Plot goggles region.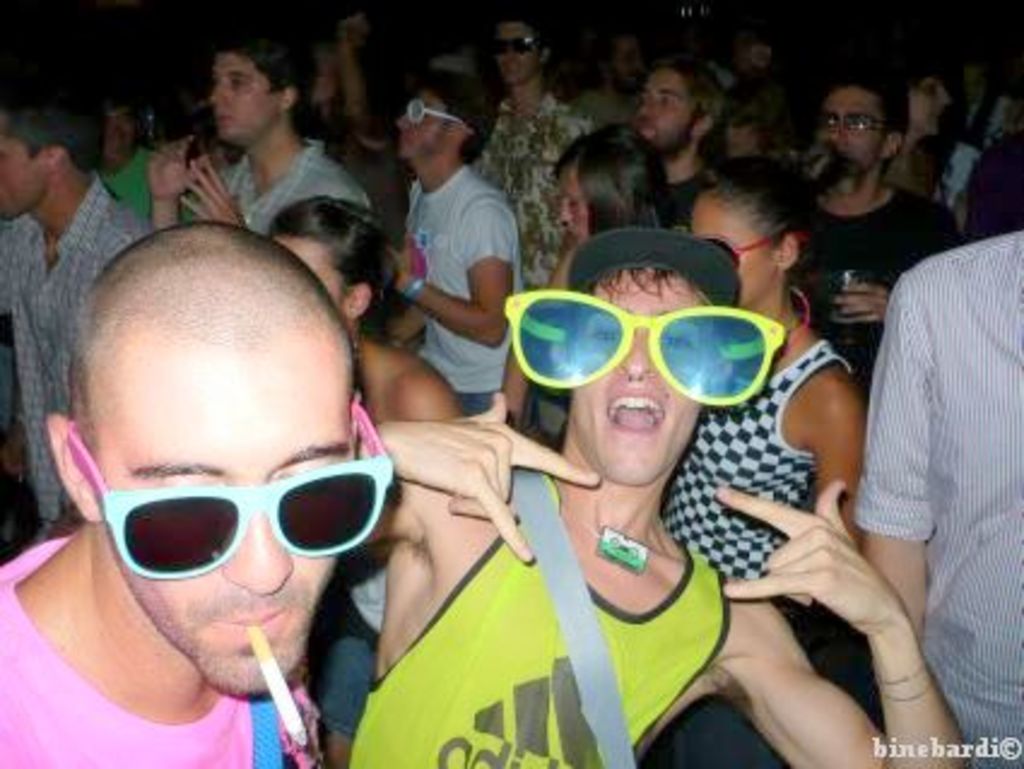
Plotted at 405,96,463,125.
